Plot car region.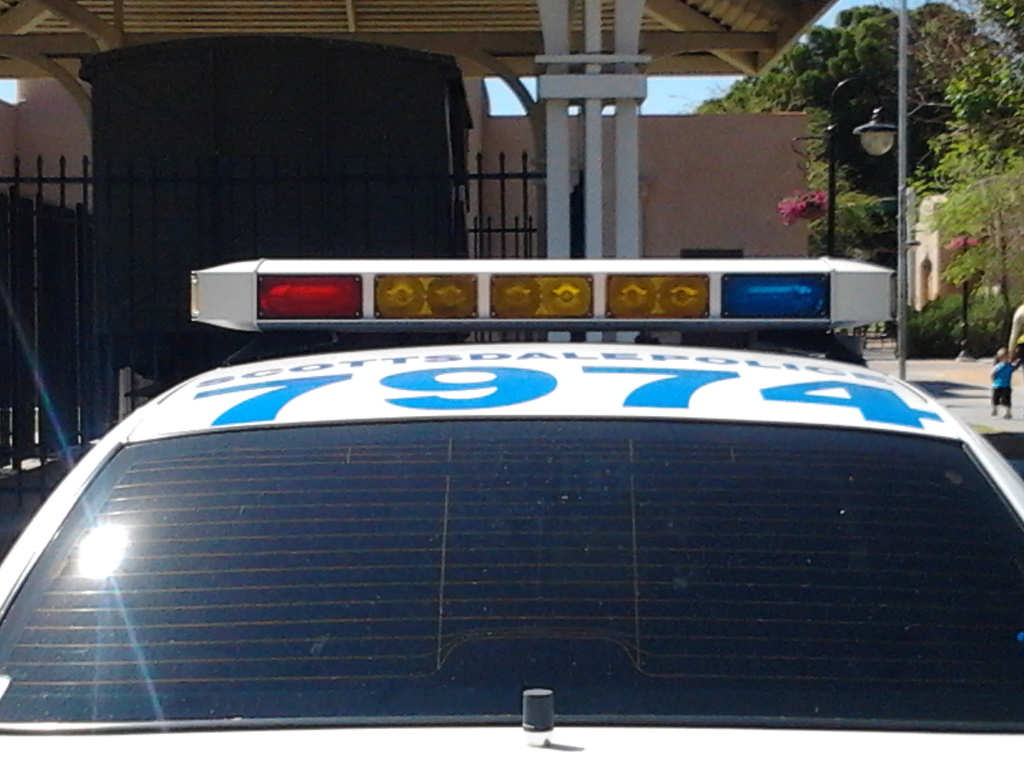
Plotted at (1, 257, 1023, 767).
